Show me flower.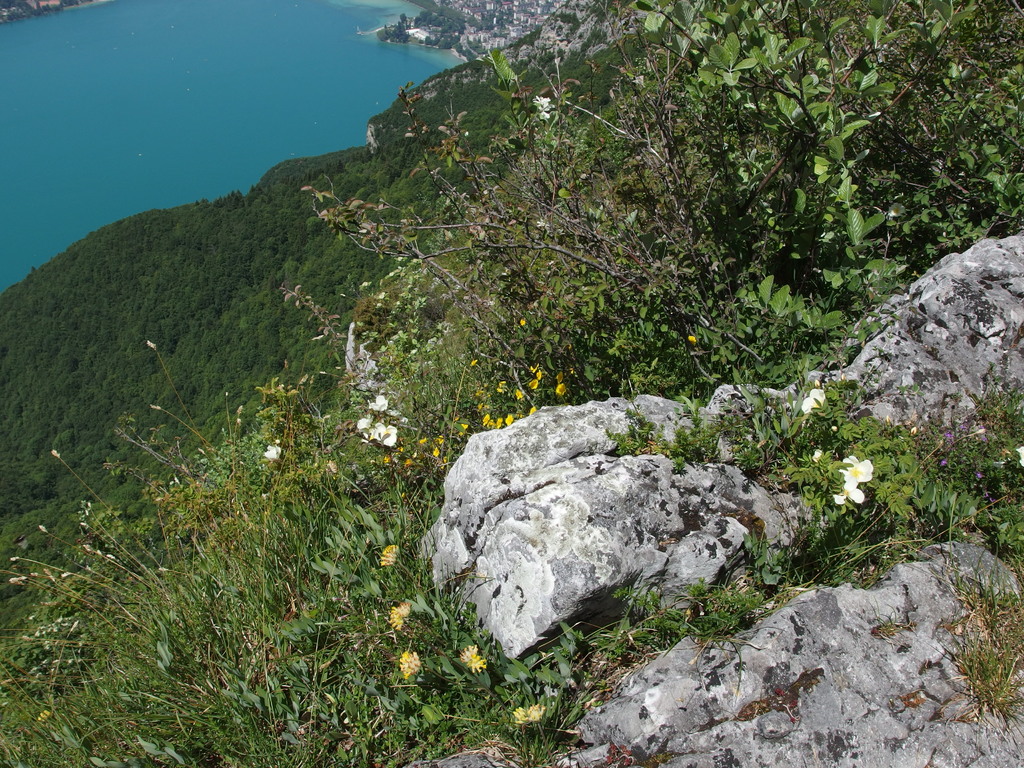
flower is here: [left=514, top=387, right=524, bottom=402].
